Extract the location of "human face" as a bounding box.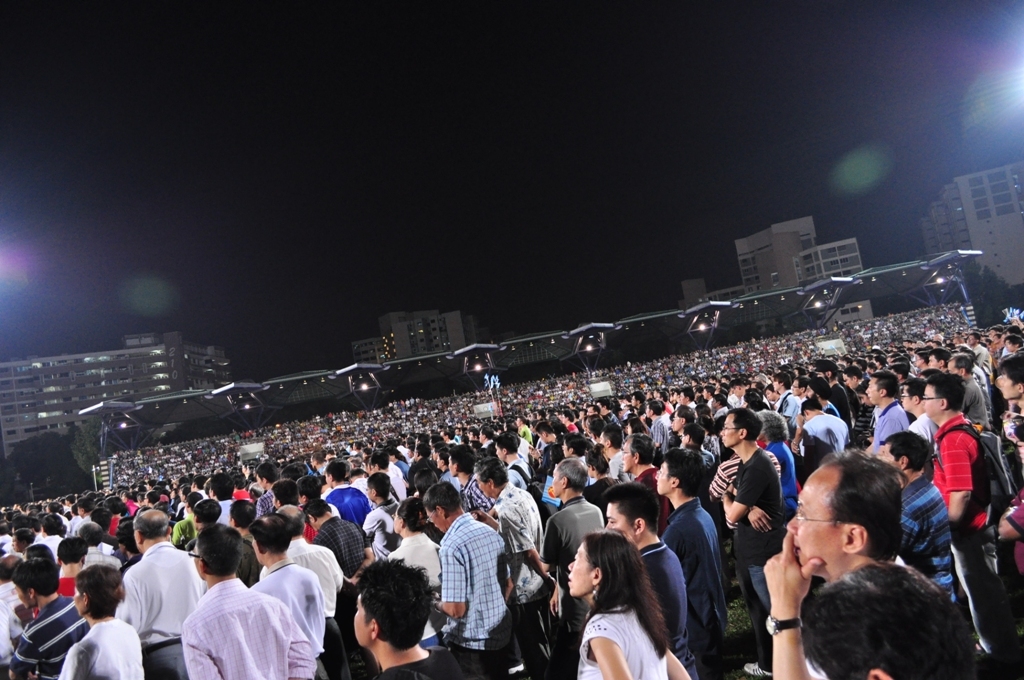
crop(997, 373, 1021, 401).
